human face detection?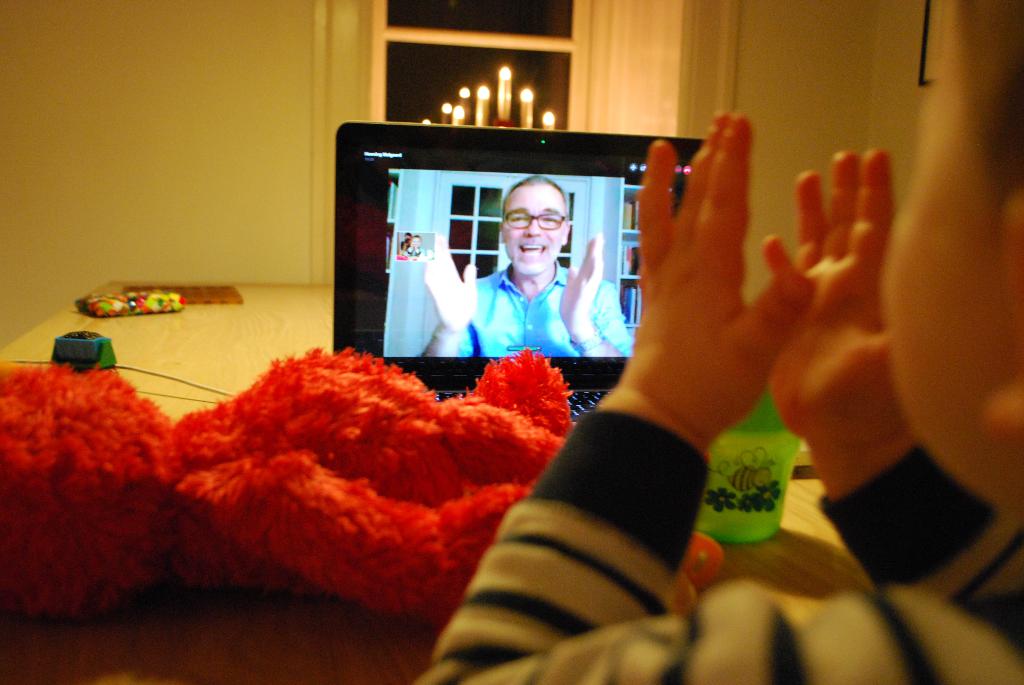
881/8/1022/512
